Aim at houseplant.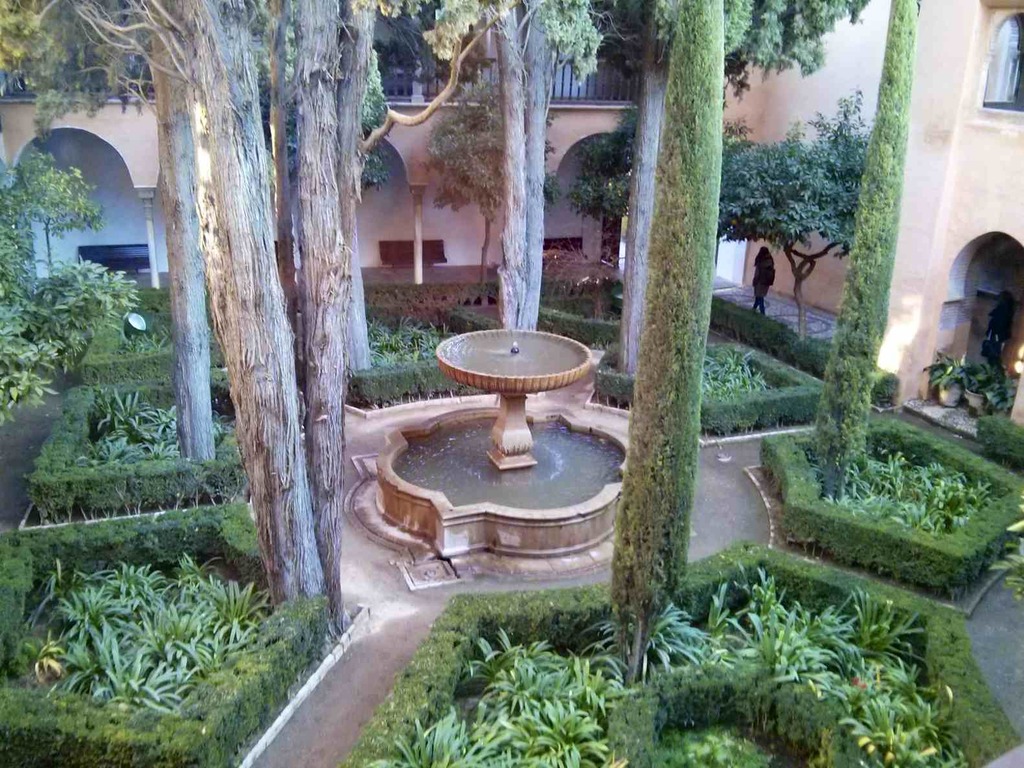
Aimed at bbox=[924, 347, 983, 406].
